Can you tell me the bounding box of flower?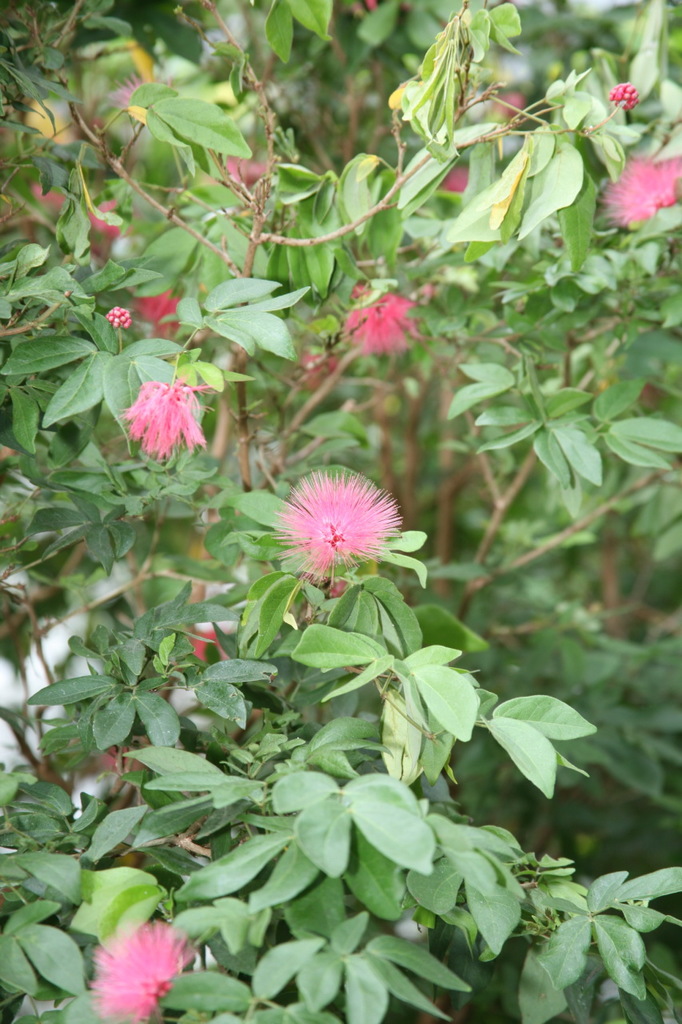
left=436, top=166, right=468, bottom=197.
